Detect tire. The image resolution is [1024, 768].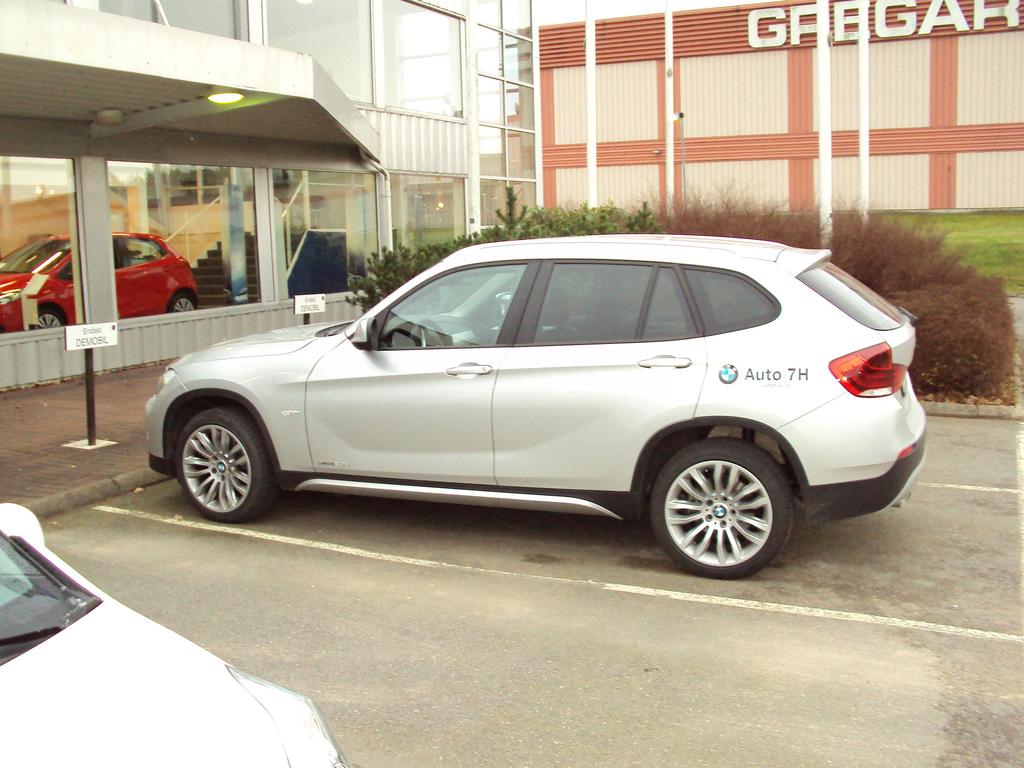
28, 309, 68, 331.
